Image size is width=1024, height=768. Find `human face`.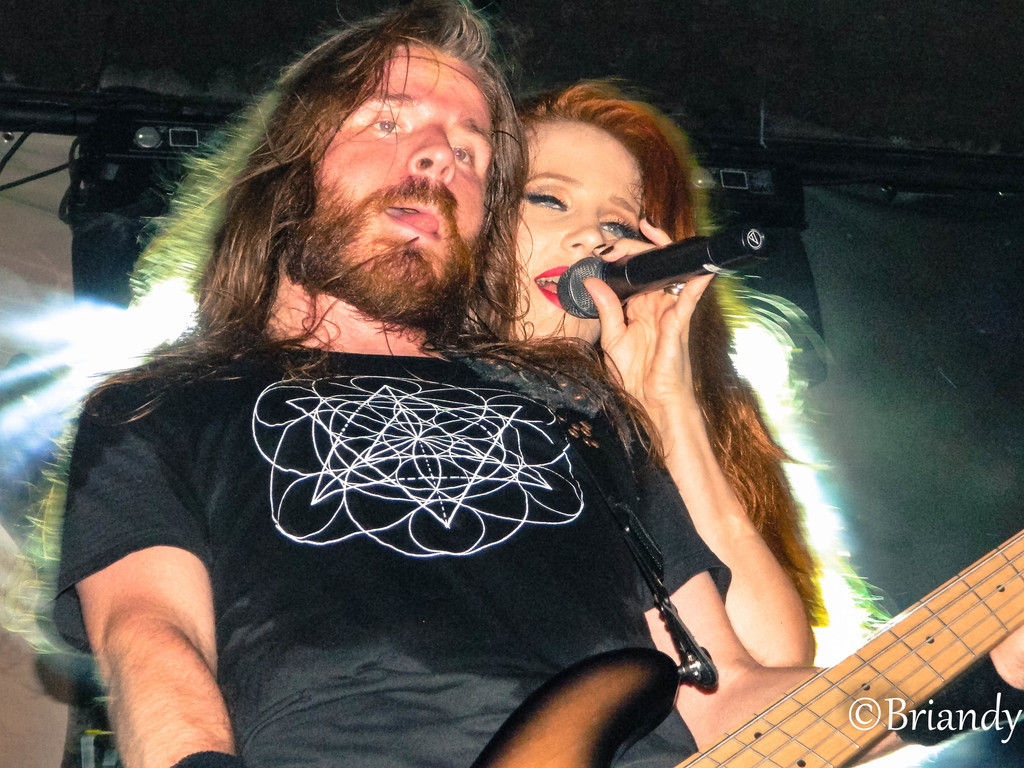
x1=316, y1=45, x2=496, y2=290.
